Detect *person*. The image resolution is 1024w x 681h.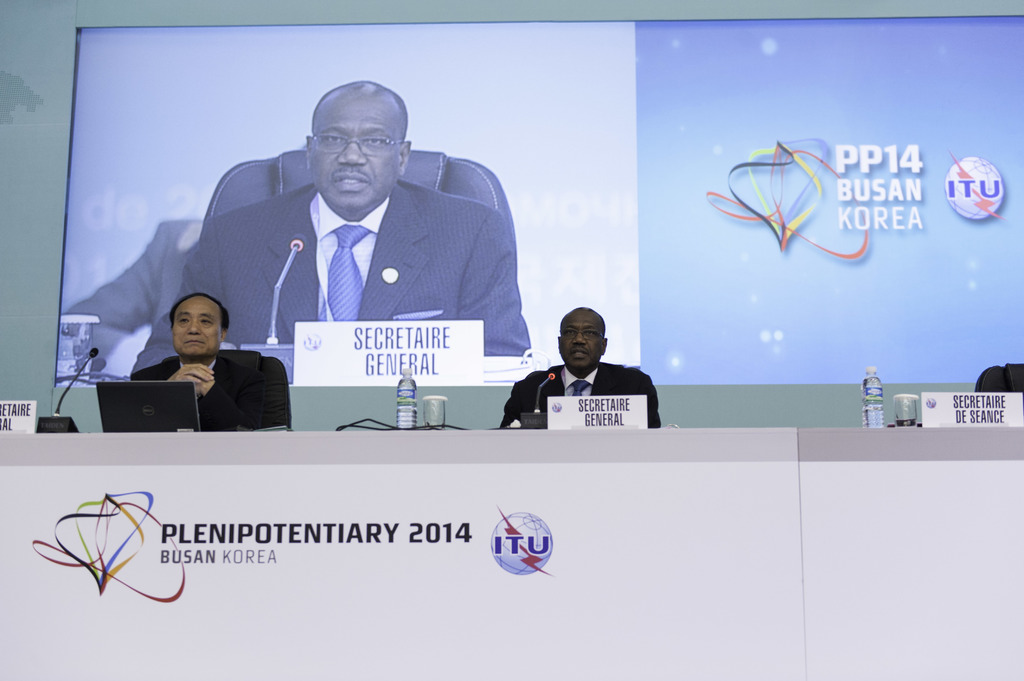
(x1=534, y1=300, x2=657, y2=442).
